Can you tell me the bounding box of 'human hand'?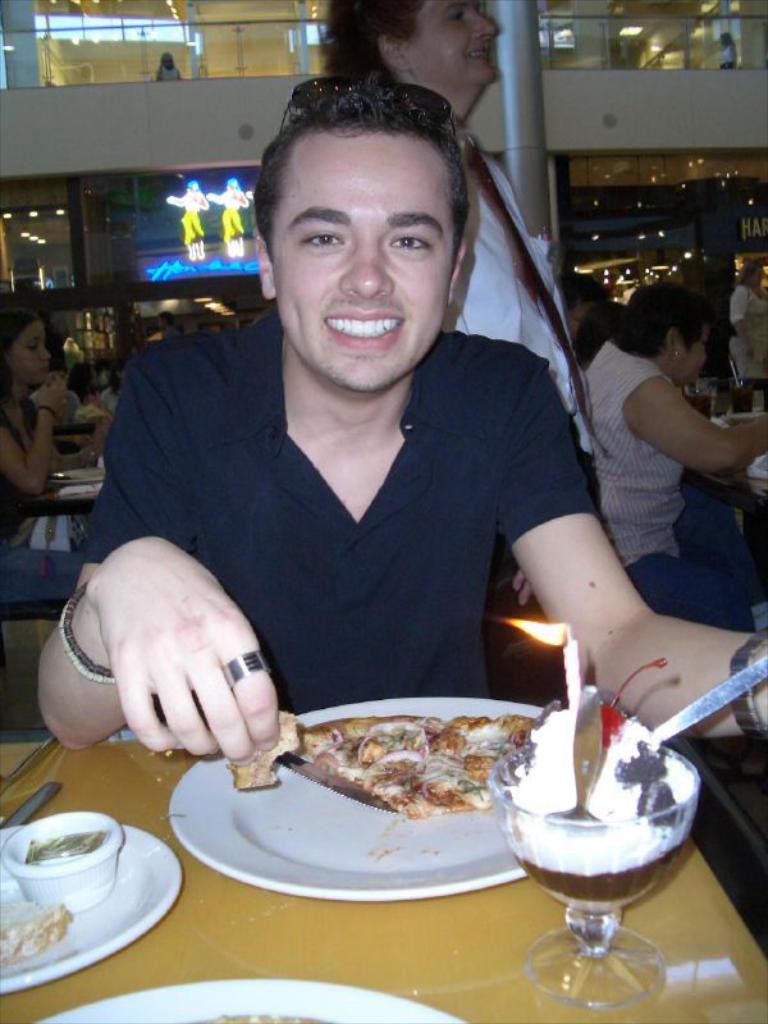
(left=746, top=411, right=767, bottom=453).
